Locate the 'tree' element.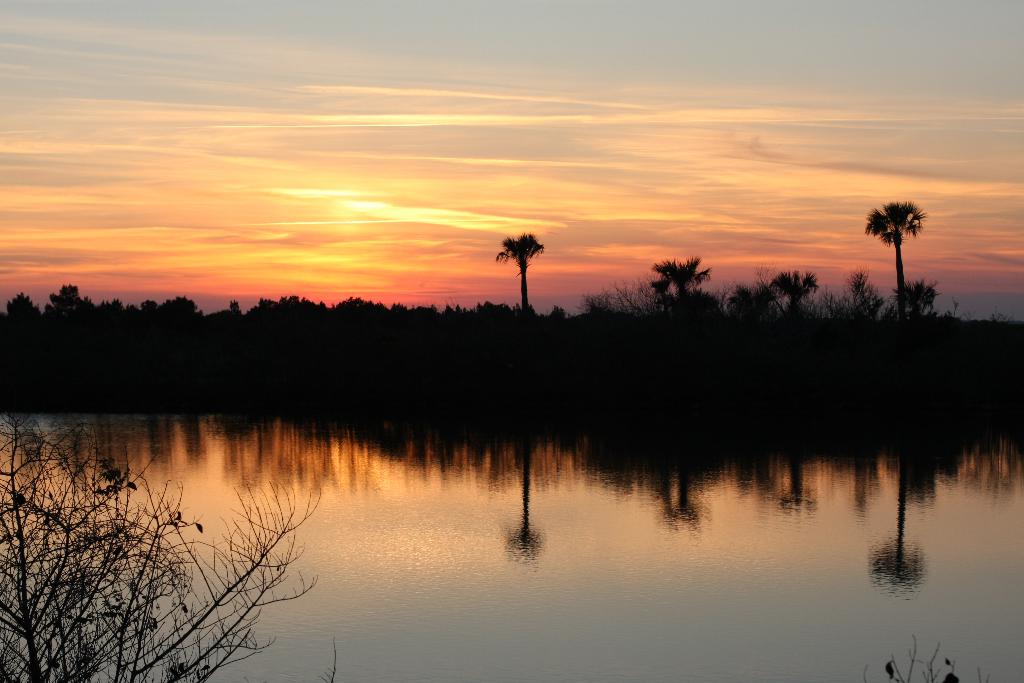
Element bbox: bbox=(0, 381, 358, 682).
